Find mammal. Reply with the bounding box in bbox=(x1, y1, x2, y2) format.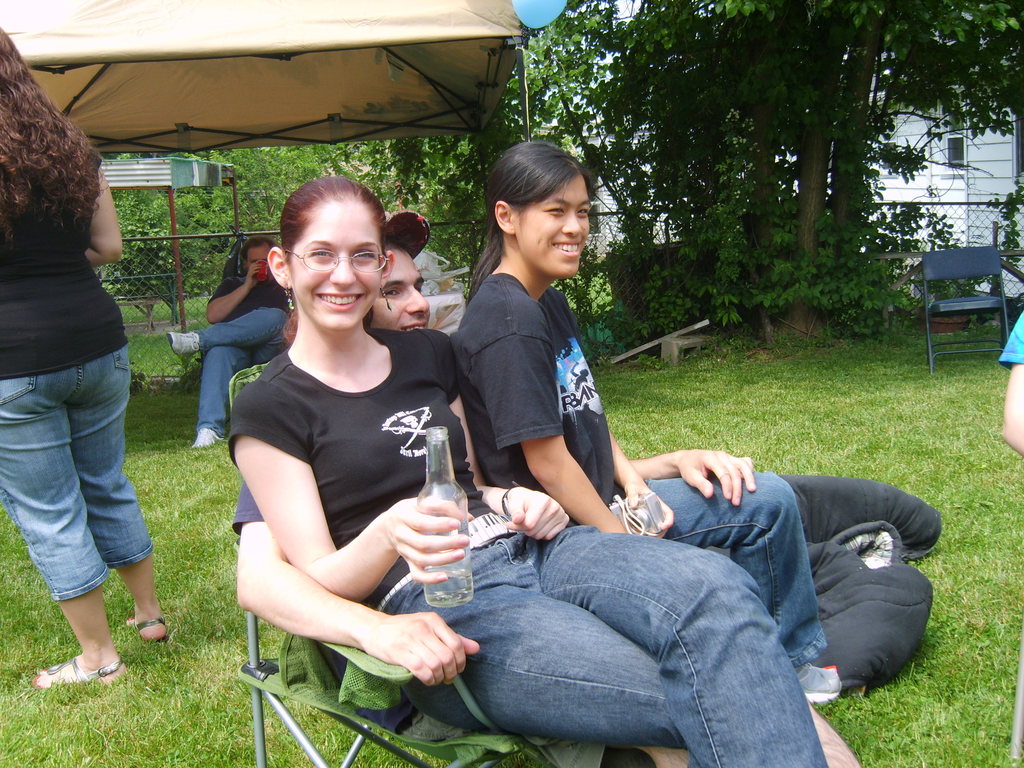
bbox=(230, 173, 828, 767).
